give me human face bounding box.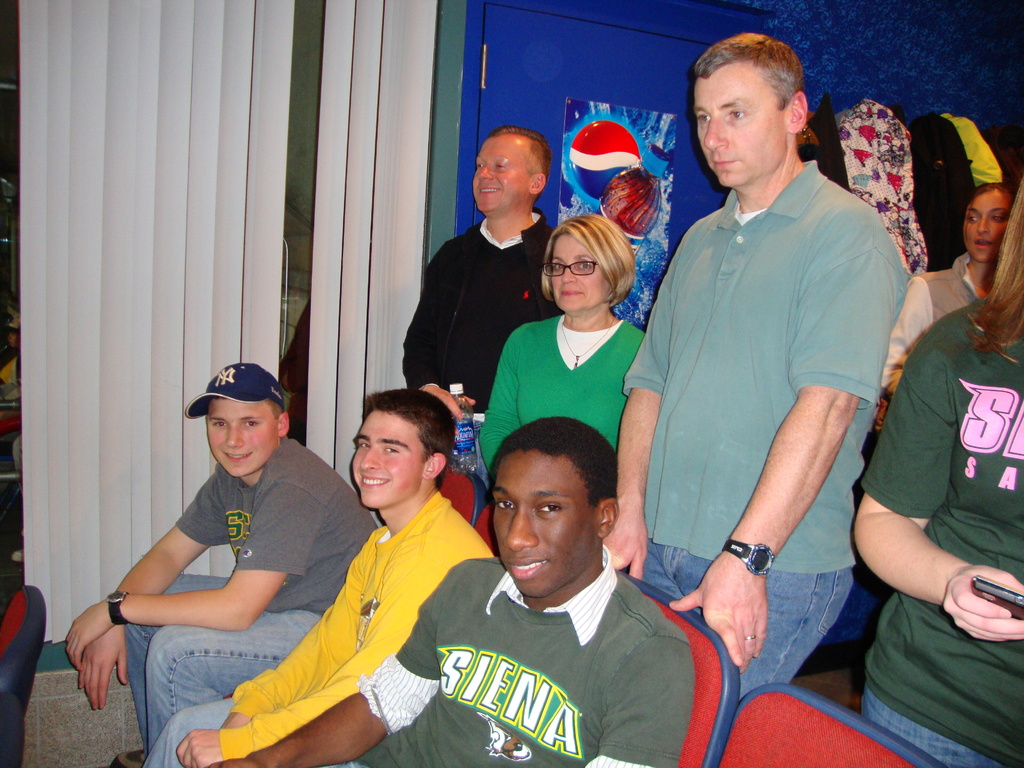
552,233,606,310.
